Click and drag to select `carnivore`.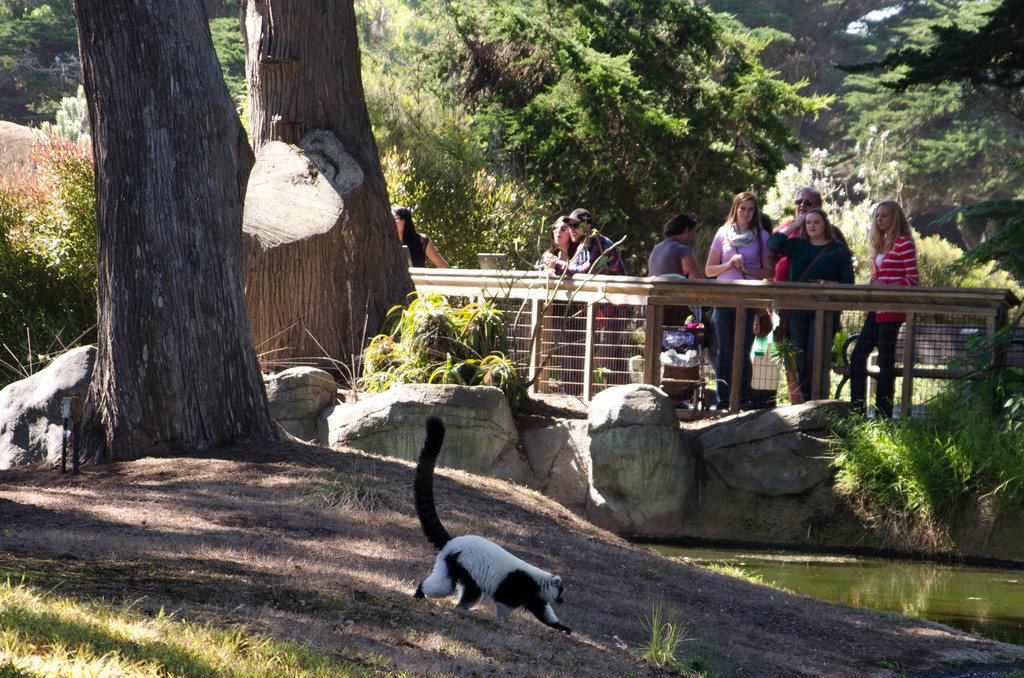
Selection: {"x1": 395, "y1": 405, "x2": 580, "y2": 643}.
